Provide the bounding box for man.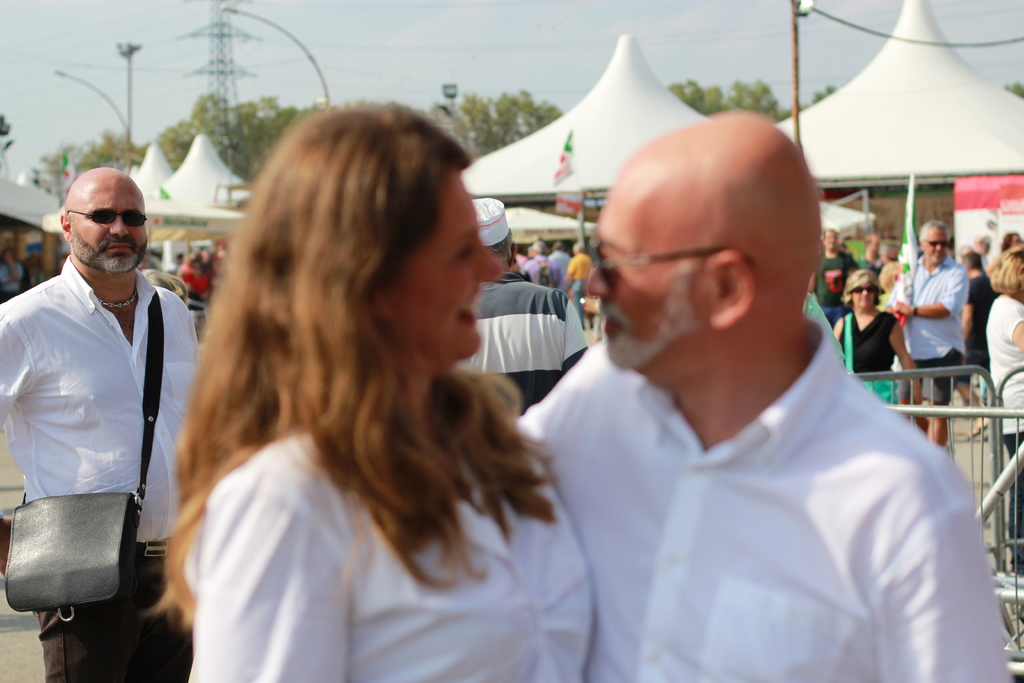
locate(0, 168, 213, 682).
